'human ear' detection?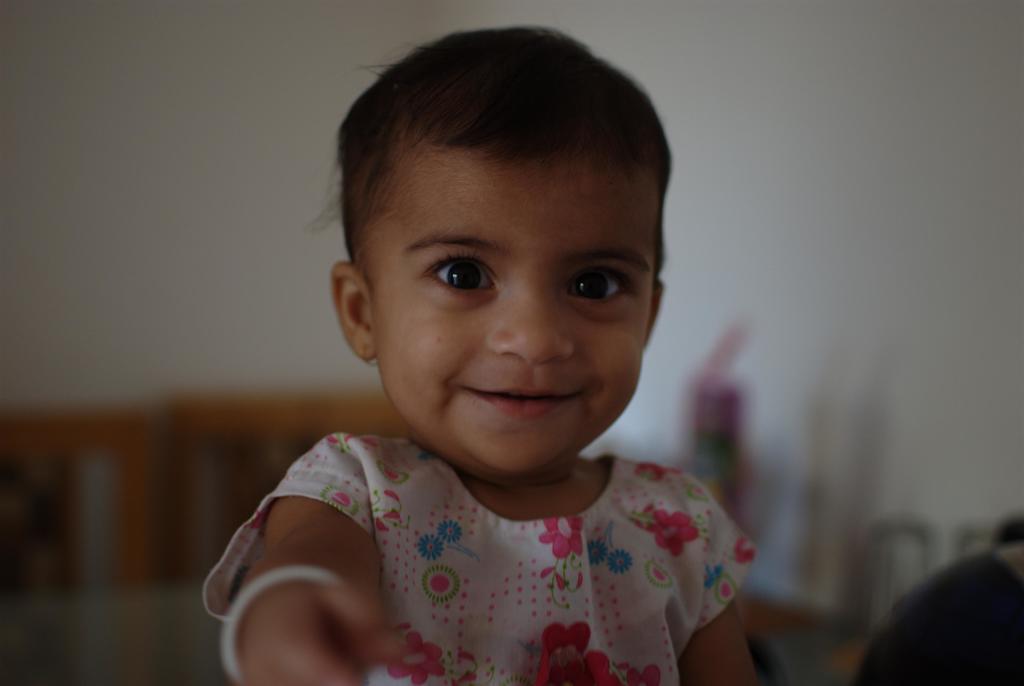
326 262 369 357
